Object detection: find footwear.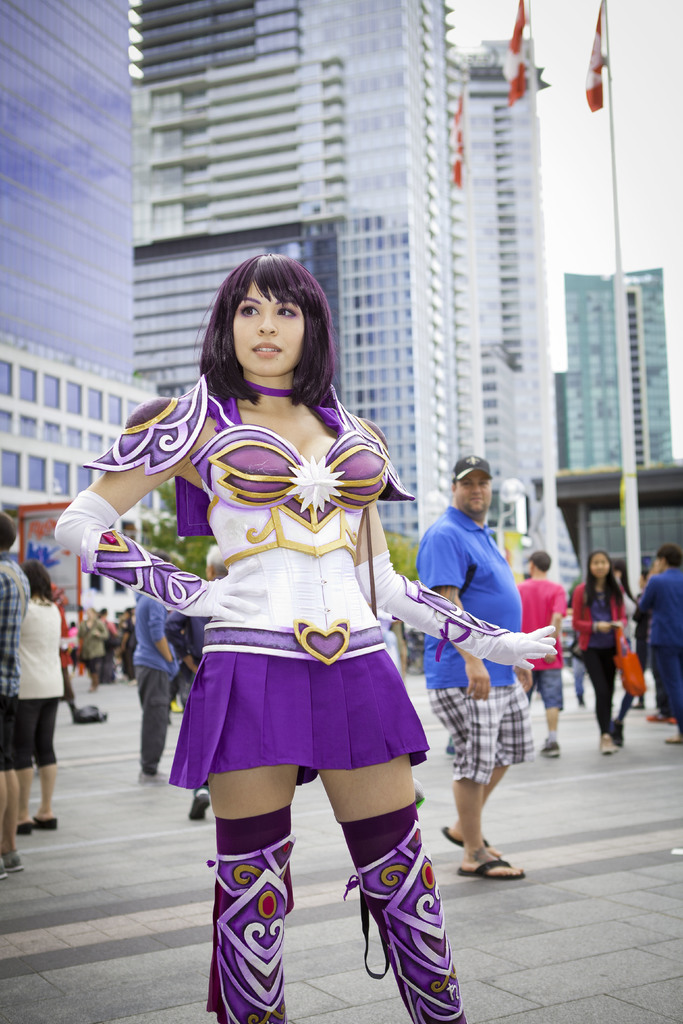
crop(36, 807, 59, 829).
